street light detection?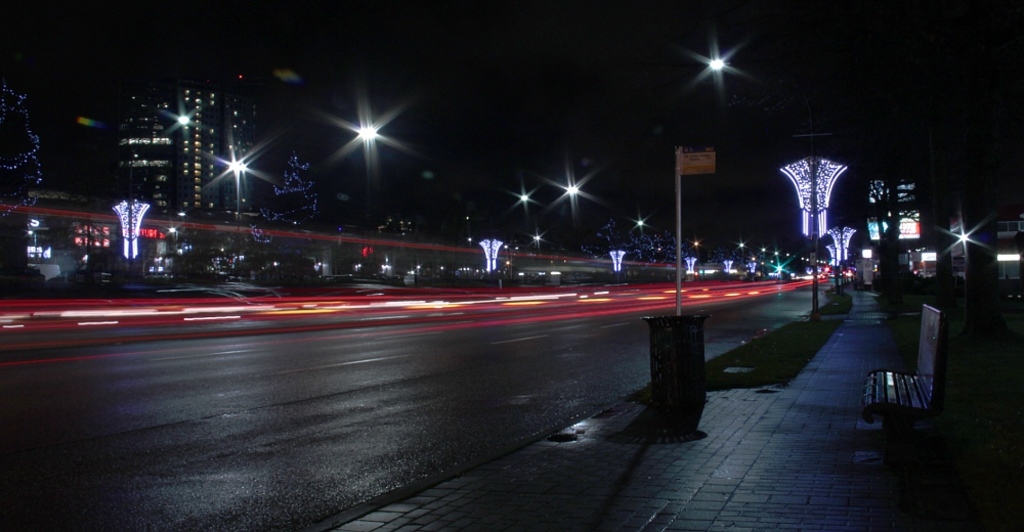
BBox(825, 246, 841, 276)
